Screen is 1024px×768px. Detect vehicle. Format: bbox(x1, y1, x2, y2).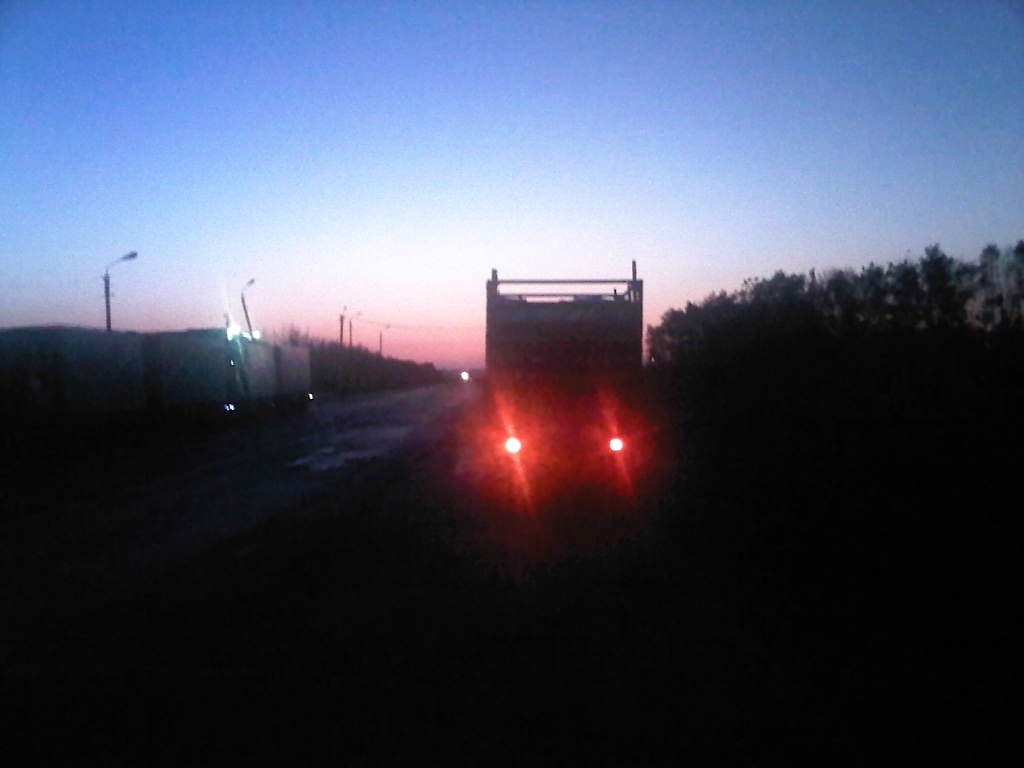
bbox(460, 248, 672, 482).
